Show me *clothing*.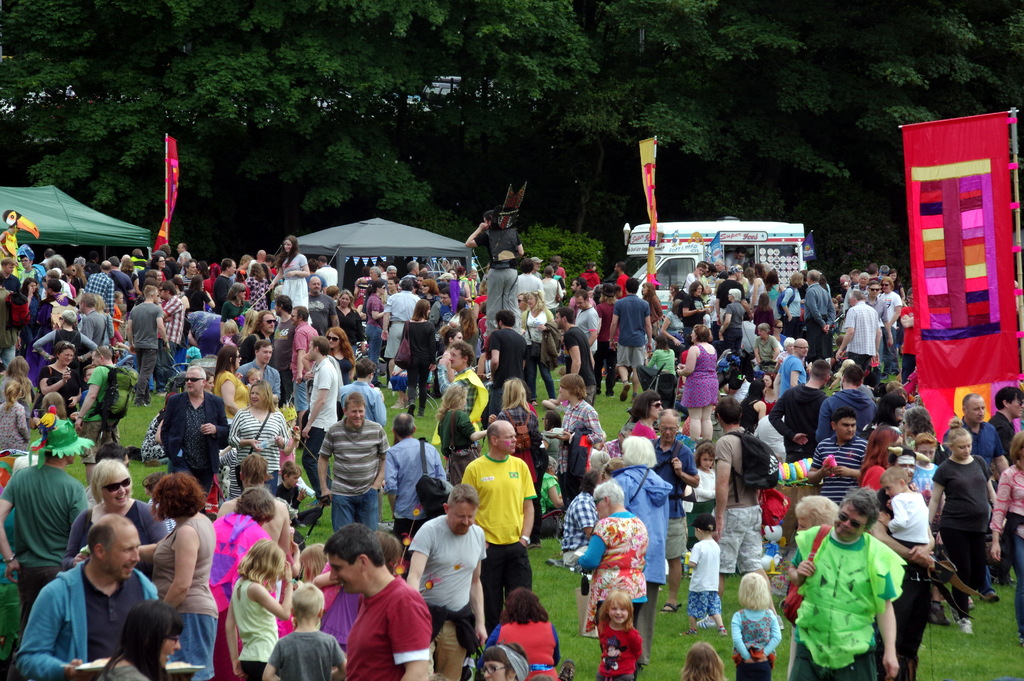
*clothing* is here: crop(565, 329, 595, 413).
